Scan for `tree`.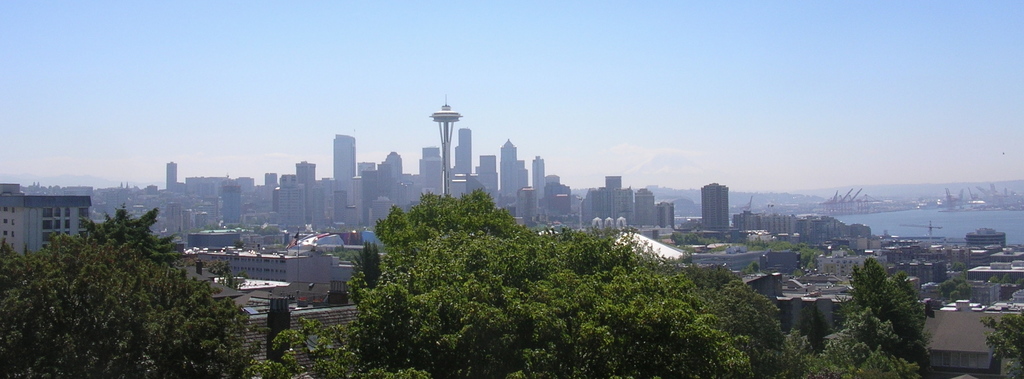
Scan result: <box>980,309,1023,372</box>.
